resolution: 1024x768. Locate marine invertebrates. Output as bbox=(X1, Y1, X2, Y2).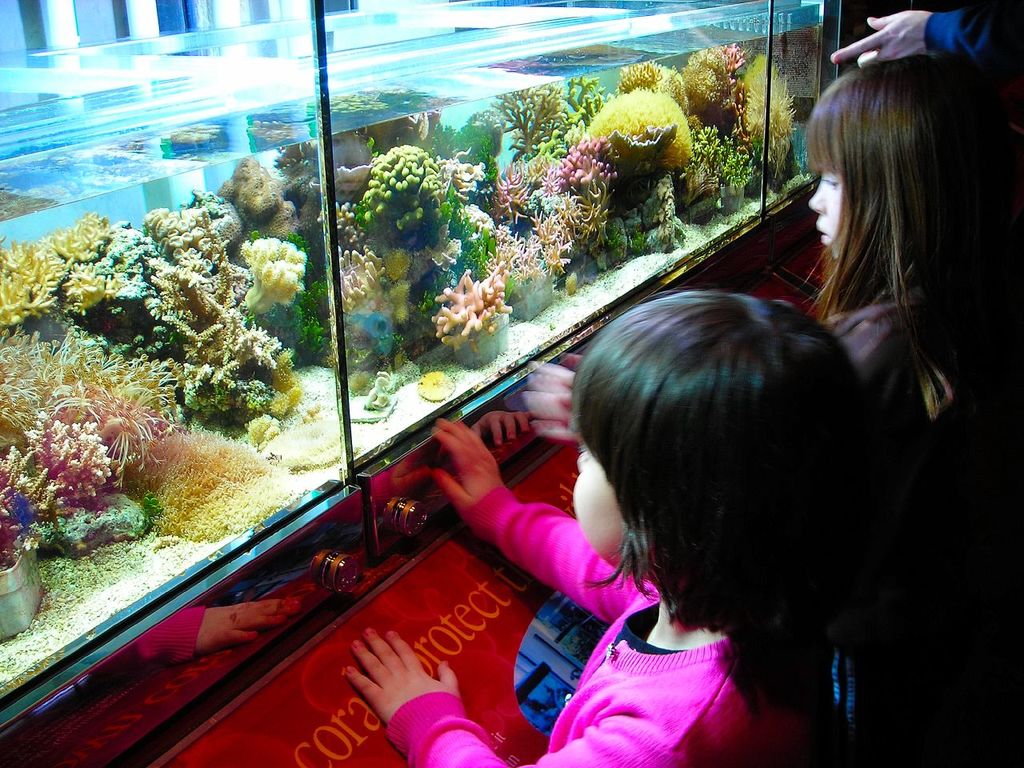
bbox=(18, 399, 142, 517).
